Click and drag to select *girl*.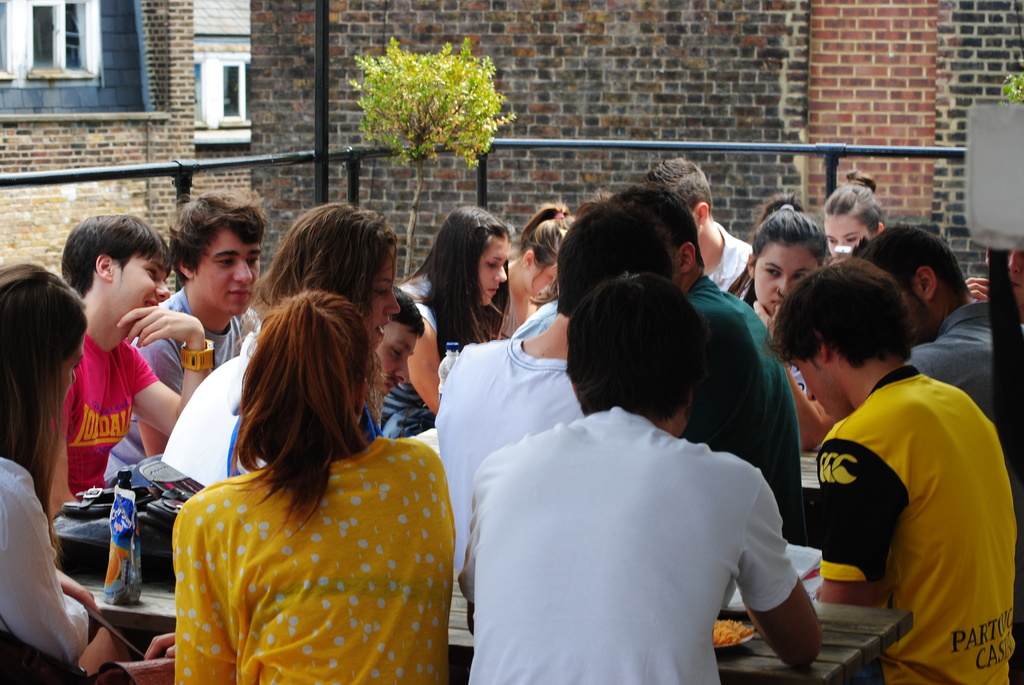
Selection: left=728, top=196, right=836, bottom=455.
